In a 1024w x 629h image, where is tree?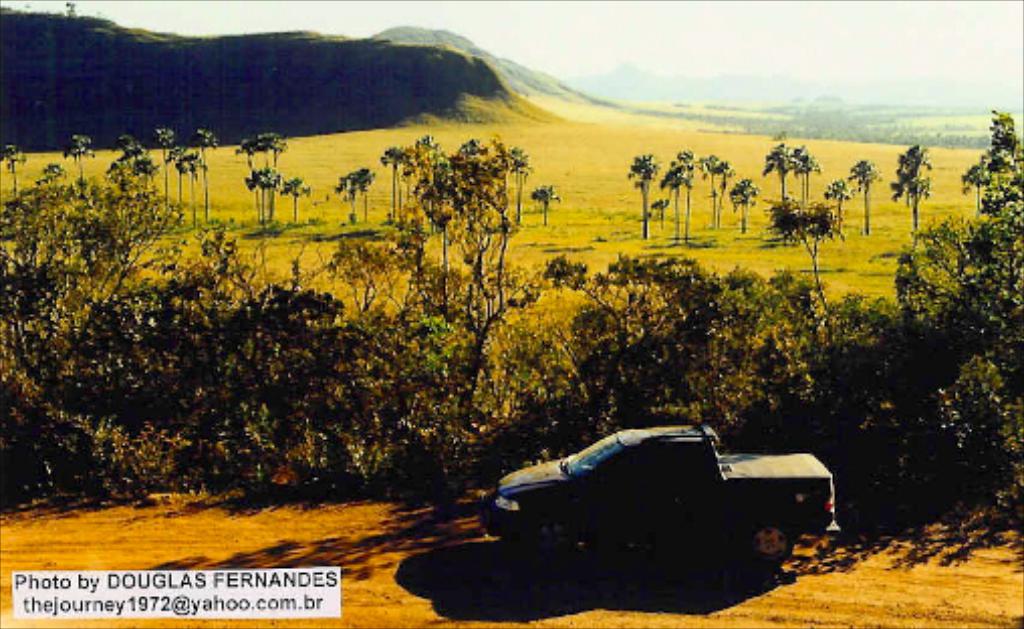
[left=623, top=151, right=657, bottom=242].
